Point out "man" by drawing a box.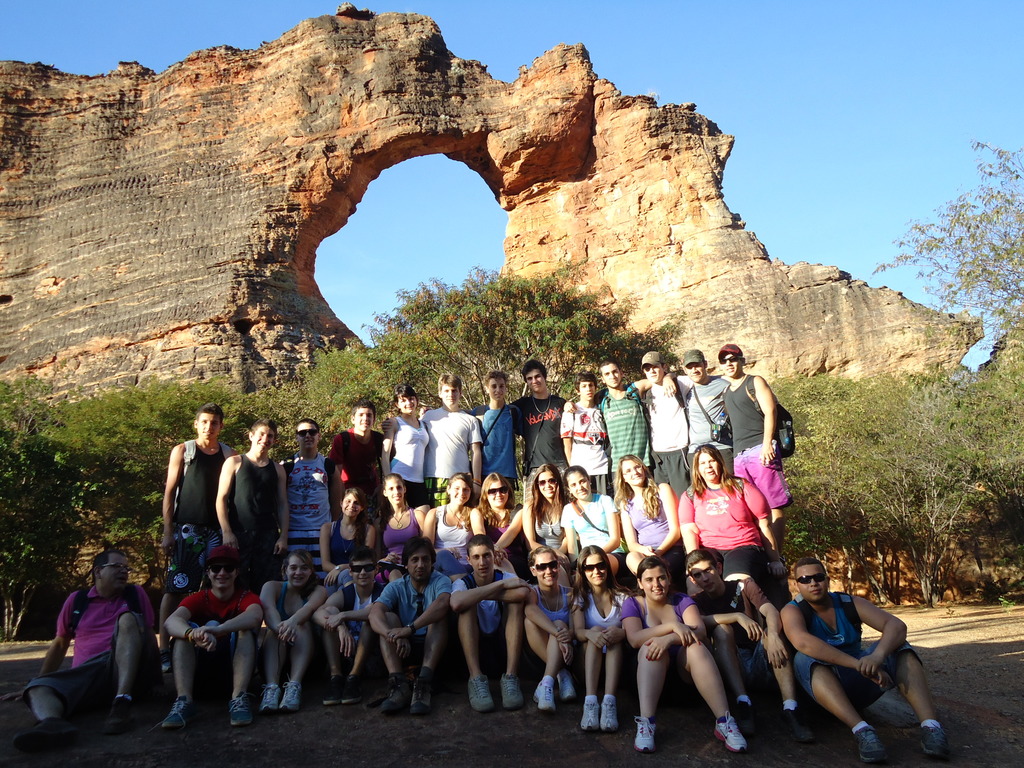
3, 545, 160, 744.
